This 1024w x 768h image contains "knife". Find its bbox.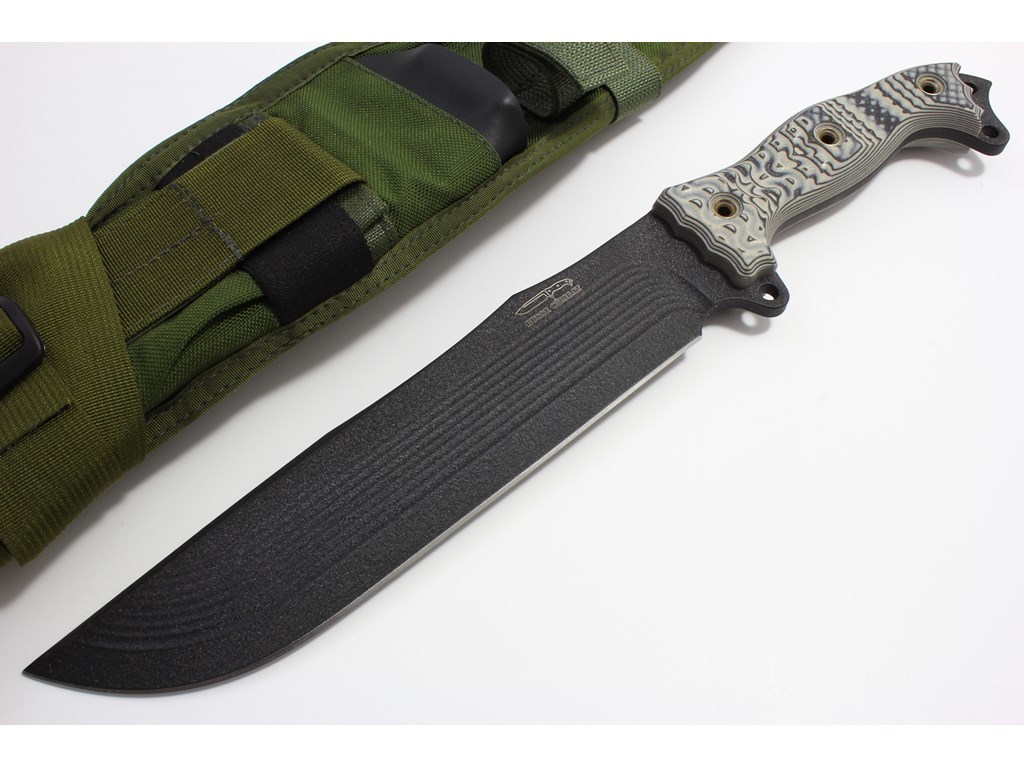
24 51 1007 707.
